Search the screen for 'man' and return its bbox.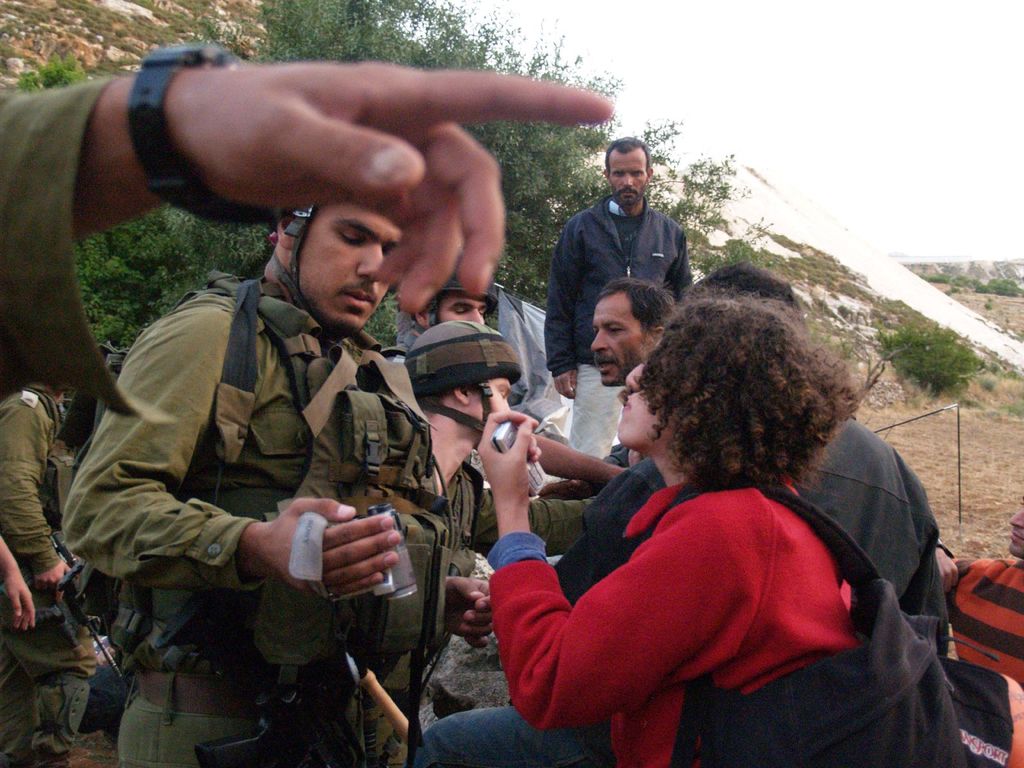
Found: (left=61, top=188, right=498, bottom=767).
